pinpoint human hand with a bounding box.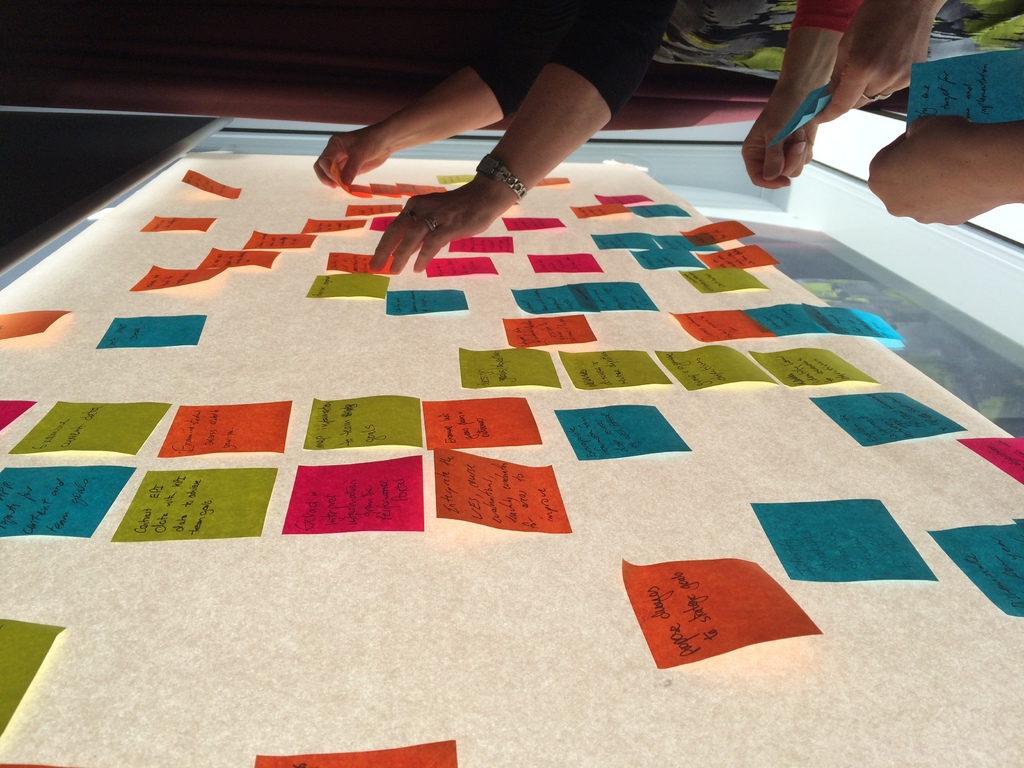
x1=735, y1=93, x2=818, y2=189.
